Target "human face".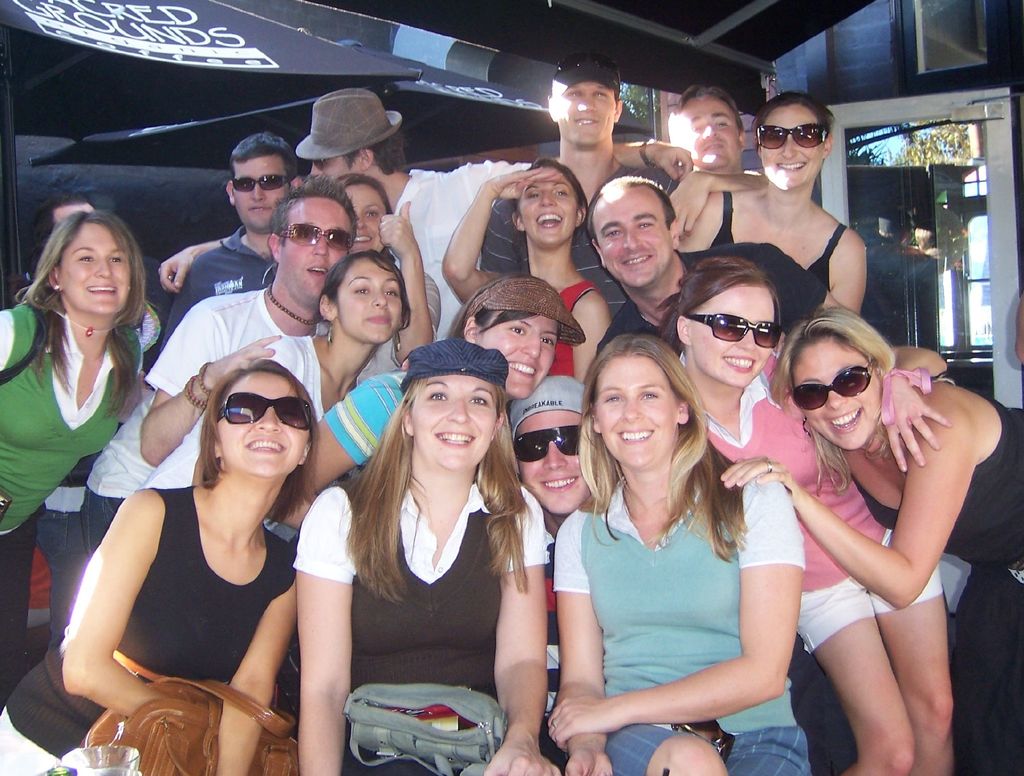
Target region: [792, 340, 886, 456].
